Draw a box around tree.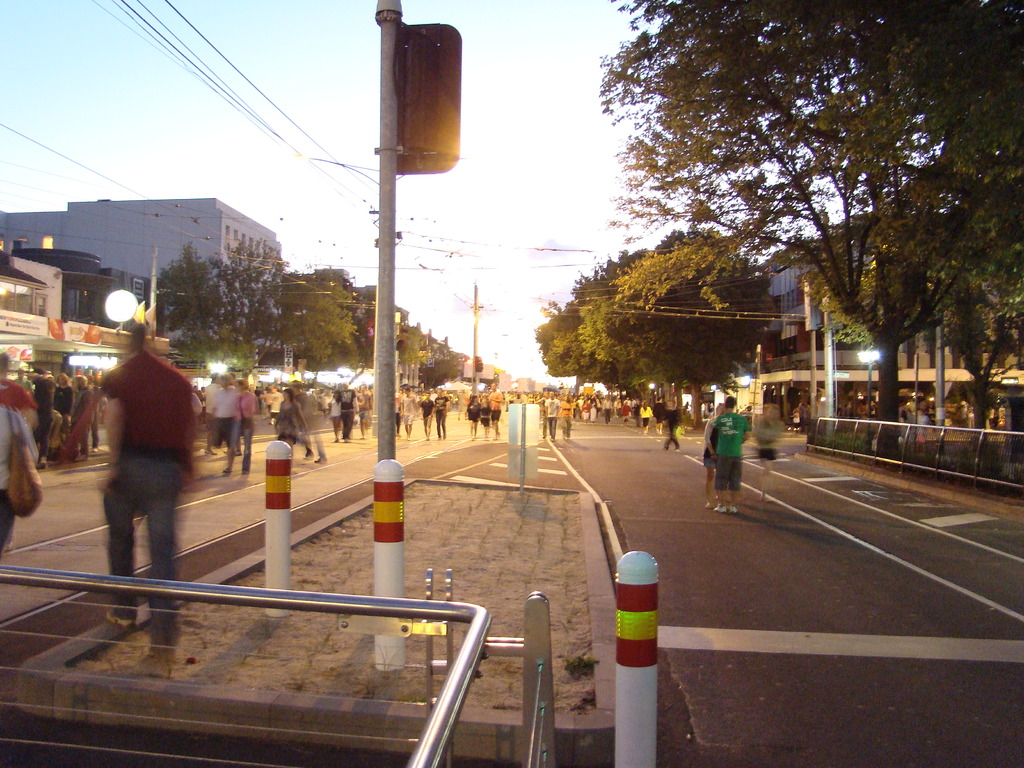
291, 285, 361, 372.
